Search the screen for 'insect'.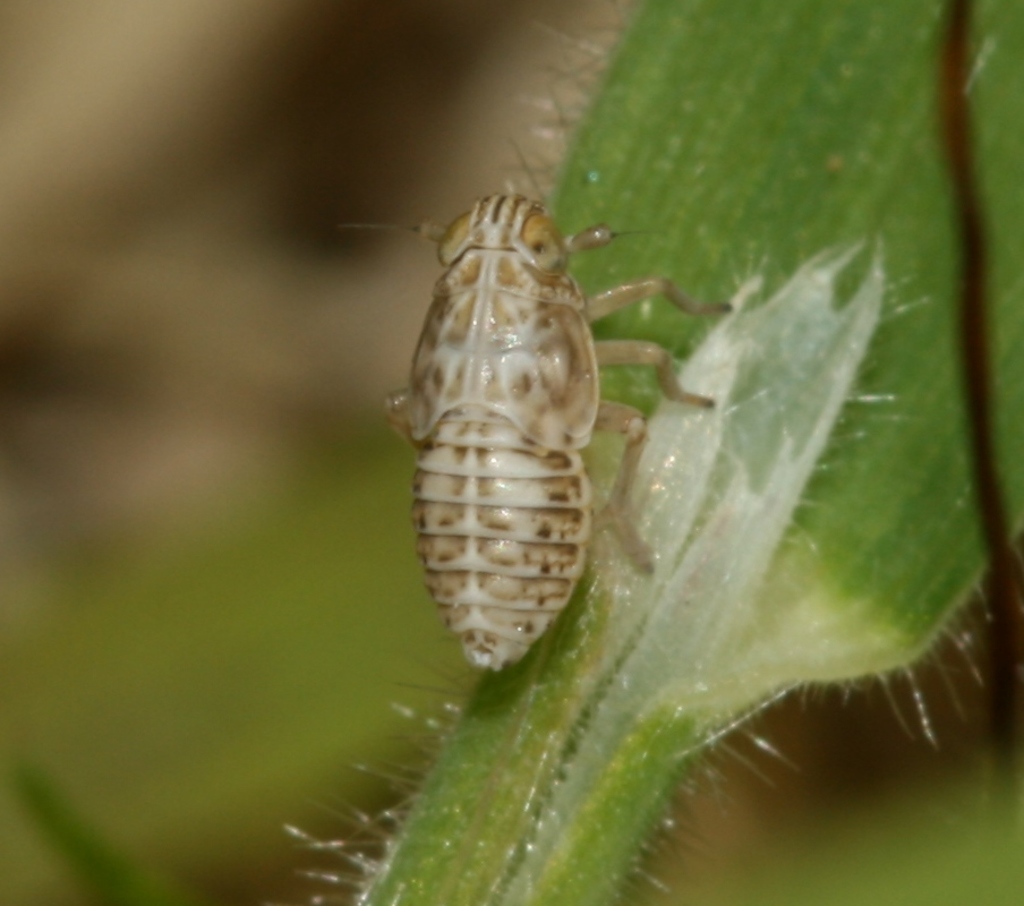
Found at x1=331, y1=194, x2=733, y2=668.
